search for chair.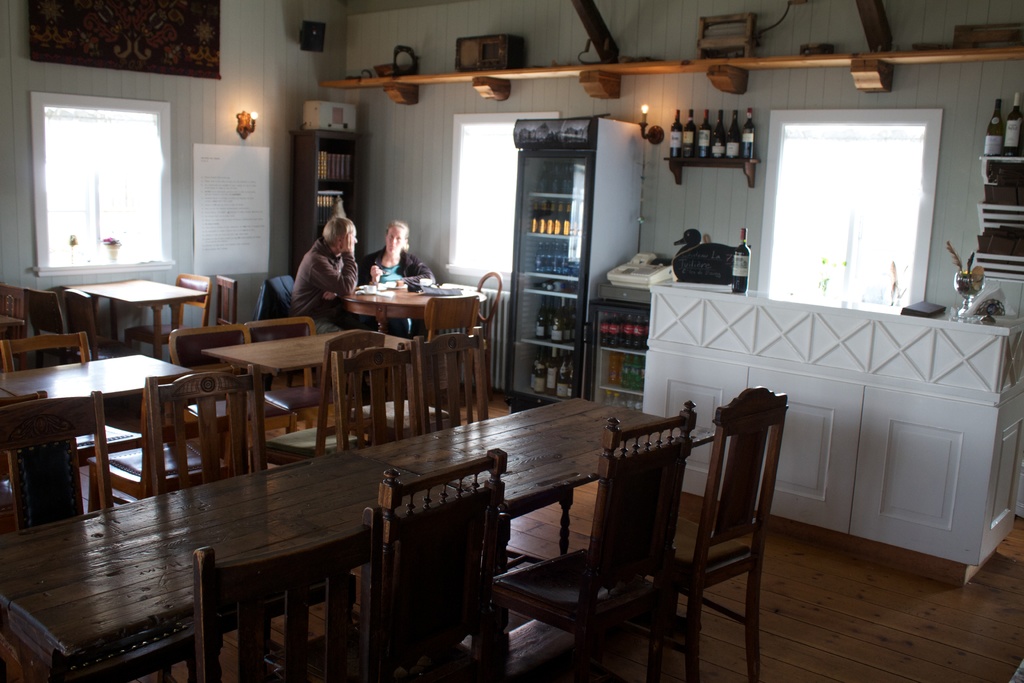
Found at x1=668, y1=391, x2=792, y2=682.
